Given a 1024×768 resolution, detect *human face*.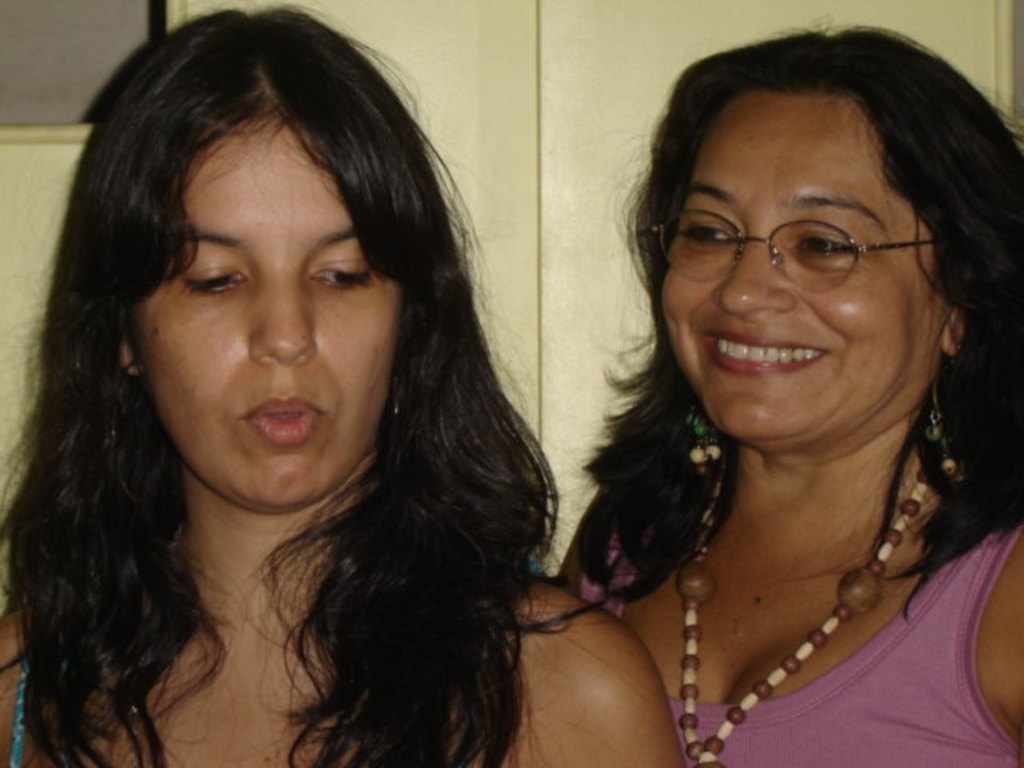
box(654, 82, 960, 437).
